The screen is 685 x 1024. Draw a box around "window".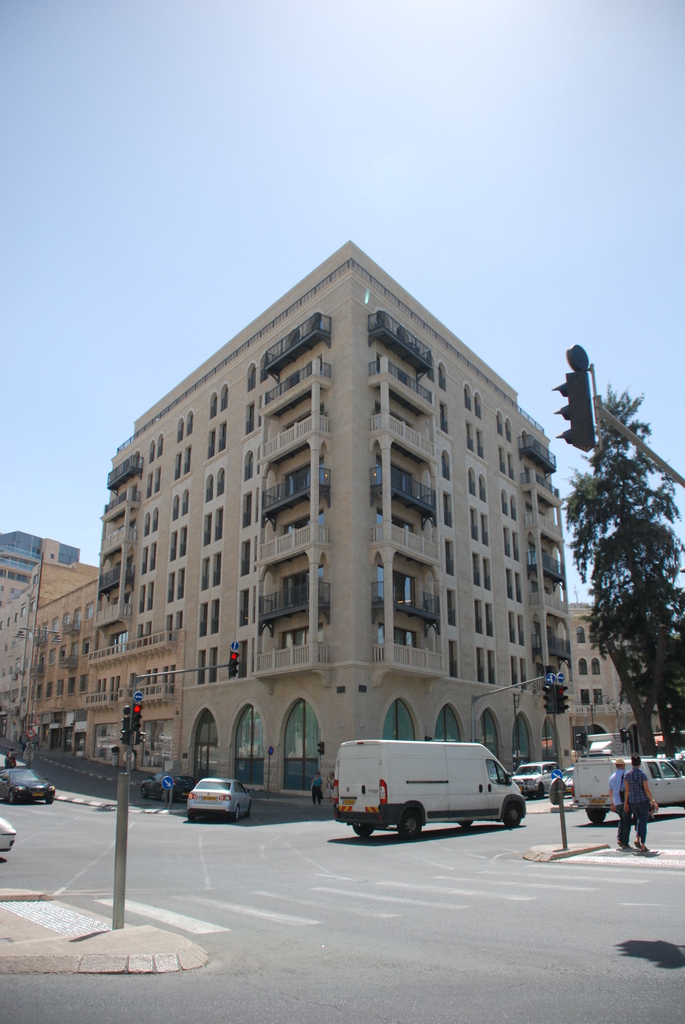
{"left": 180, "top": 413, "right": 192, "bottom": 447}.
